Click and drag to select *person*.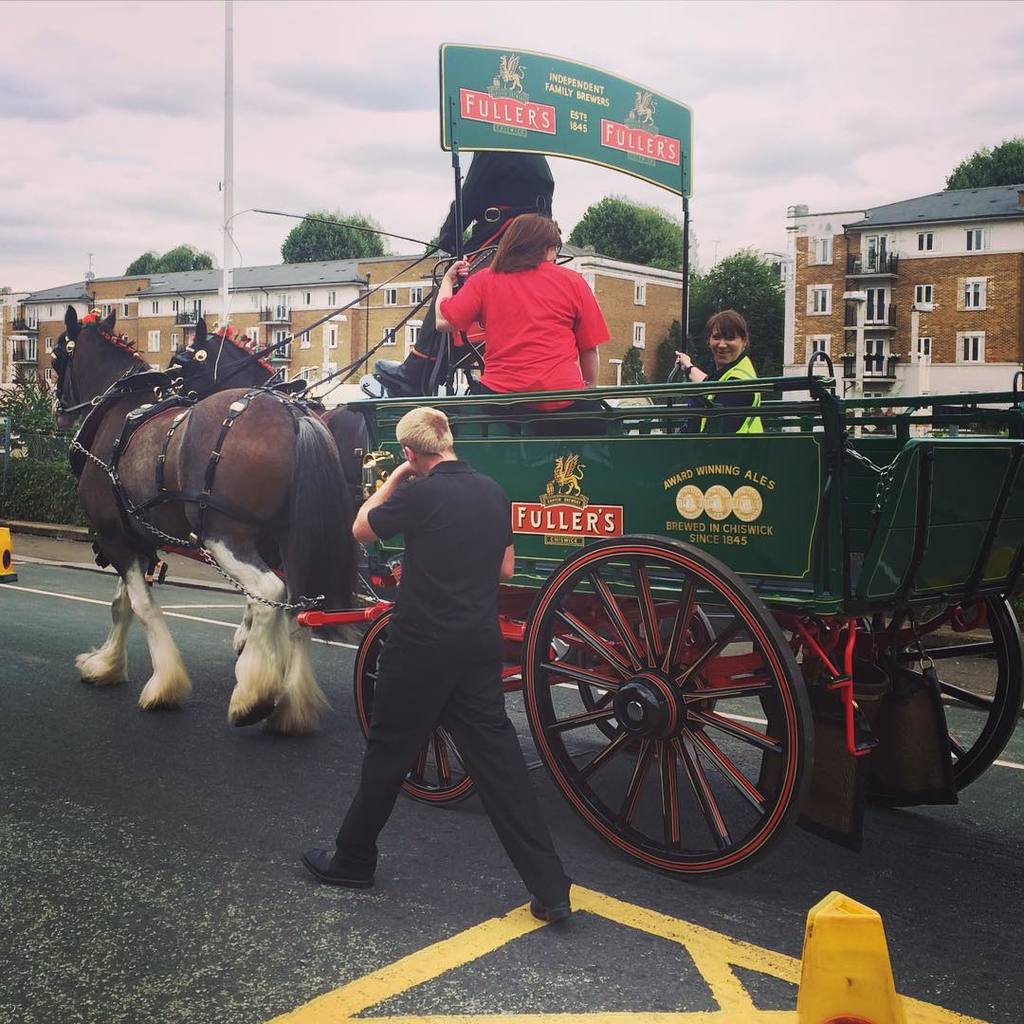
Selection: [x1=301, y1=403, x2=578, y2=923].
